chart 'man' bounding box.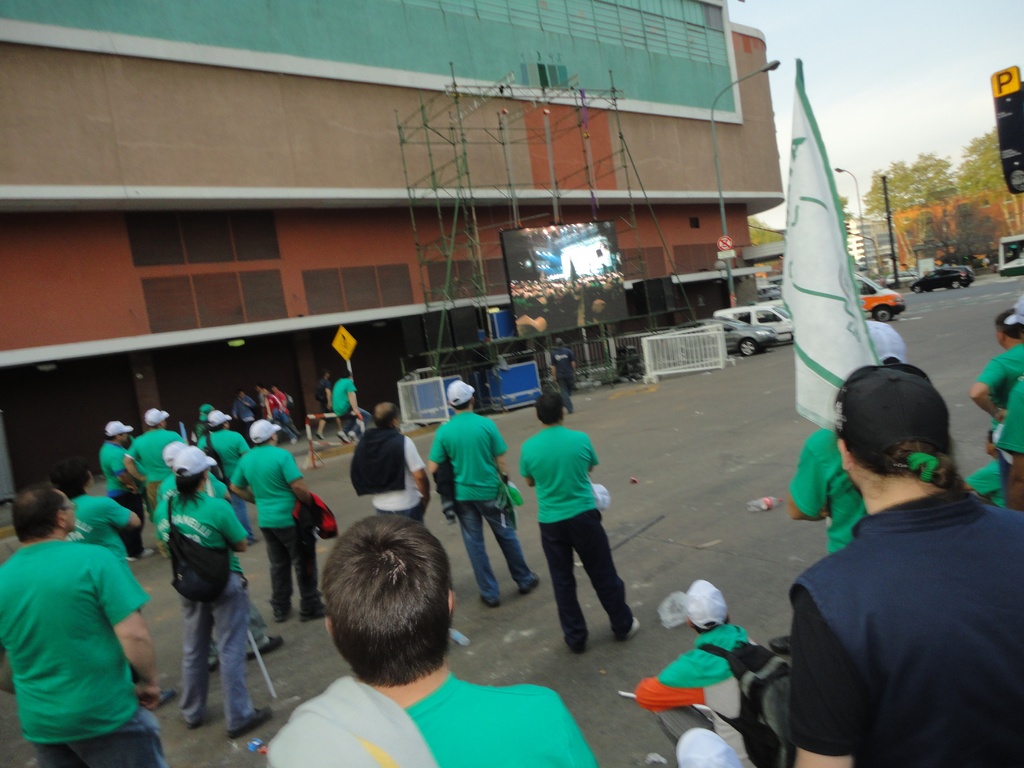
Charted: box=[349, 404, 432, 521].
